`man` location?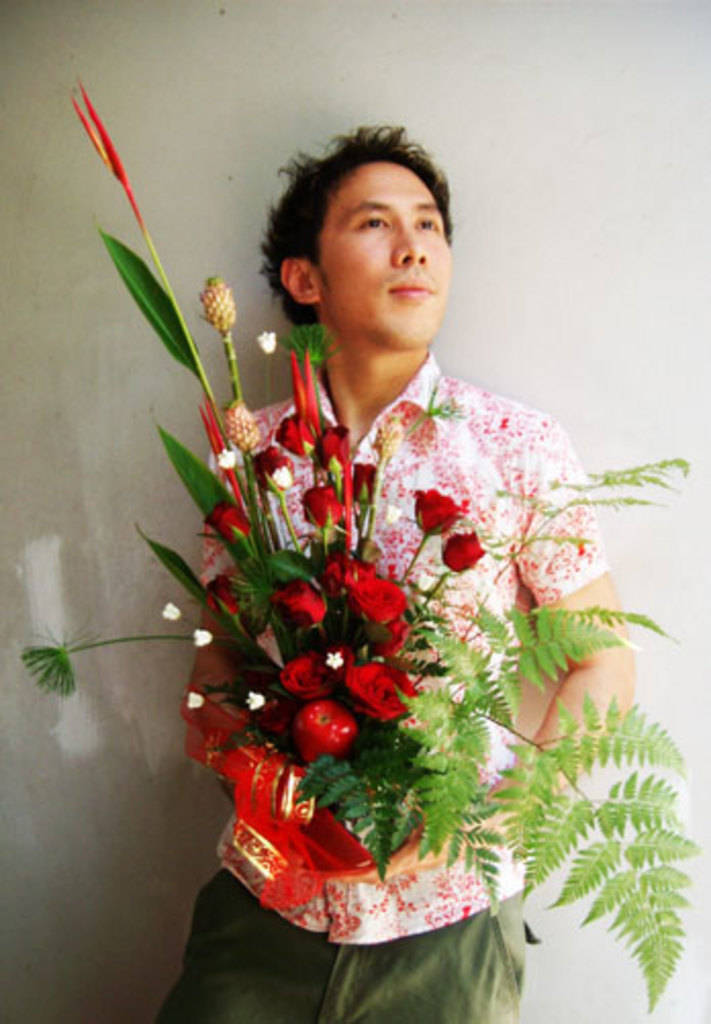
(x1=174, y1=135, x2=635, y2=1022)
